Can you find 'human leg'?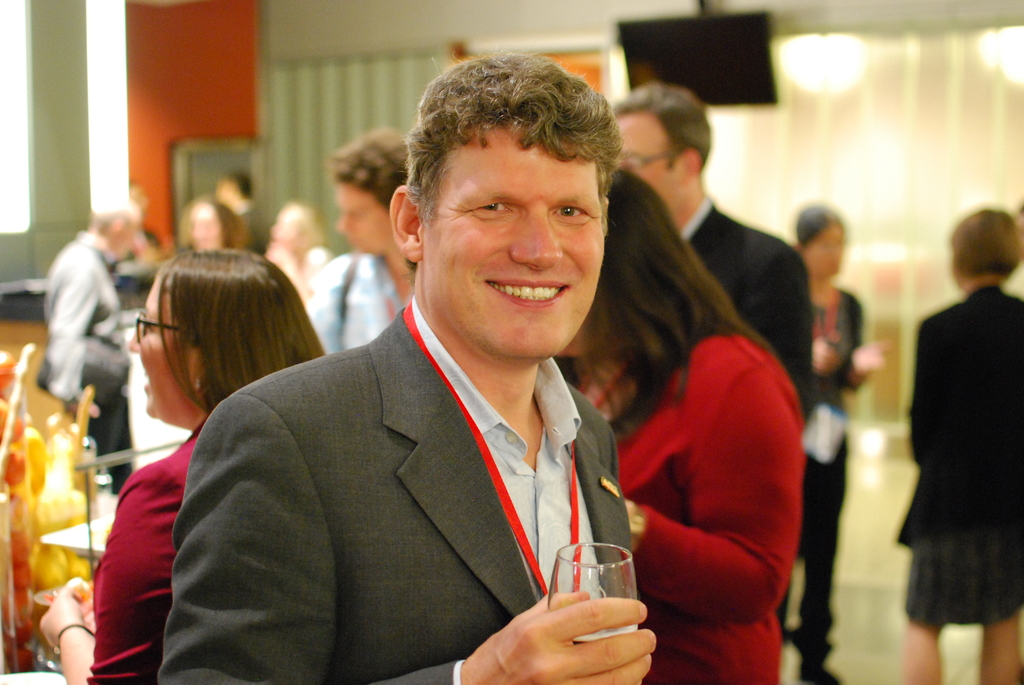
Yes, bounding box: left=980, top=585, right=1023, bottom=684.
